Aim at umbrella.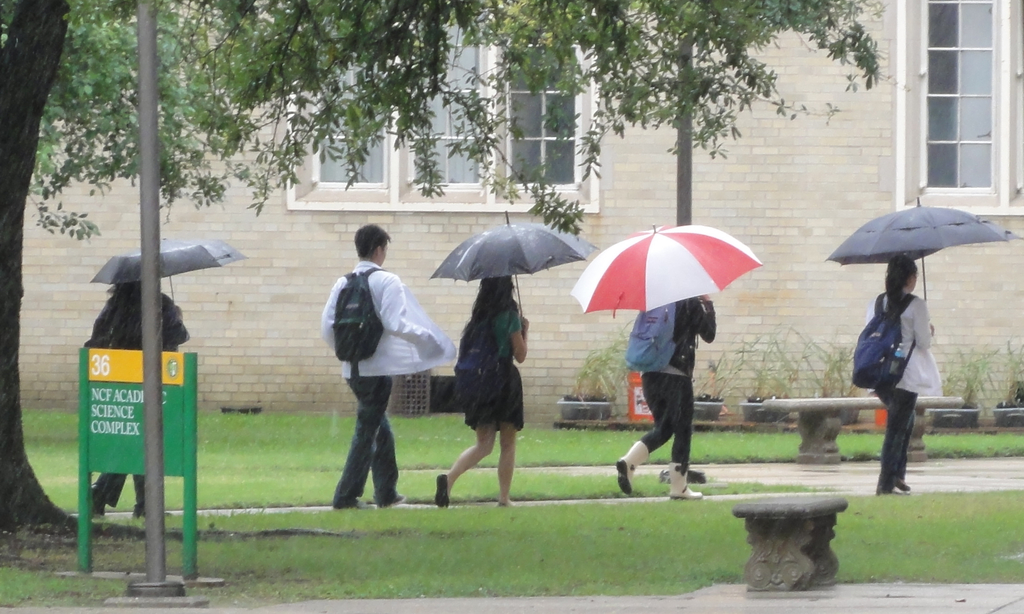
Aimed at crop(90, 236, 250, 303).
